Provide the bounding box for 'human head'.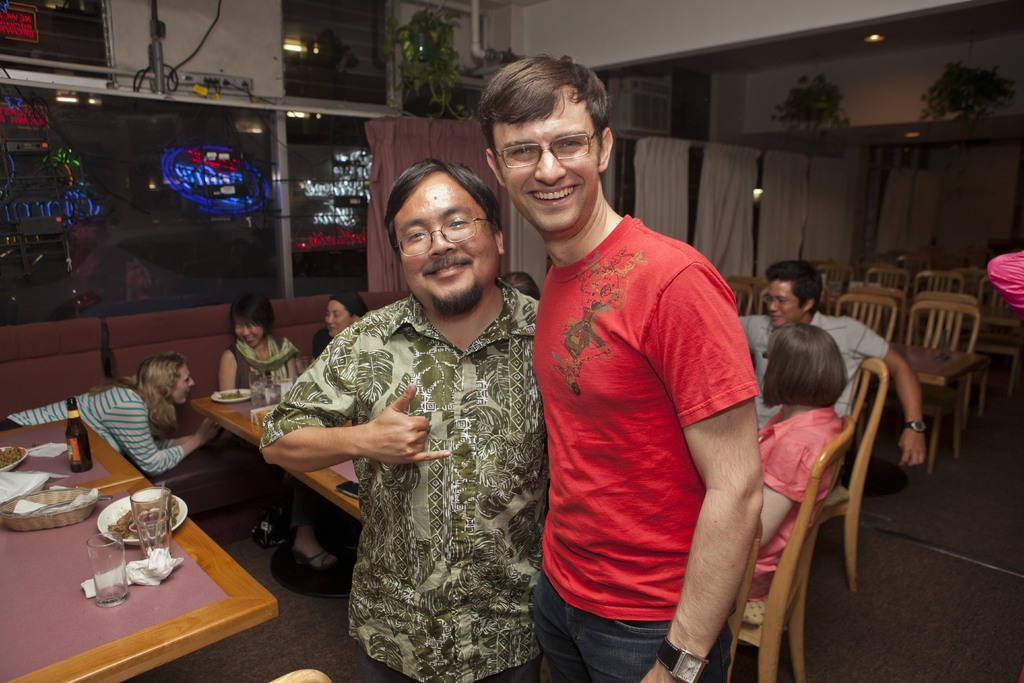
<region>504, 270, 539, 300</region>.
